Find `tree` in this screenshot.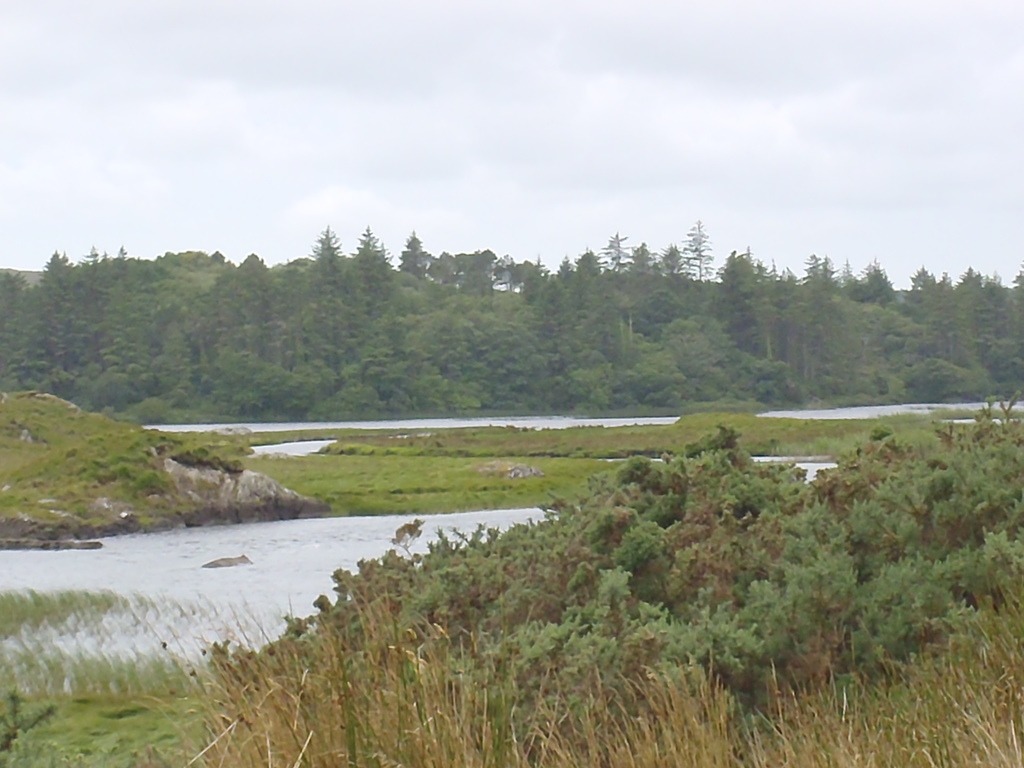
The bounding box for `tree` is 688 223 717 284.
